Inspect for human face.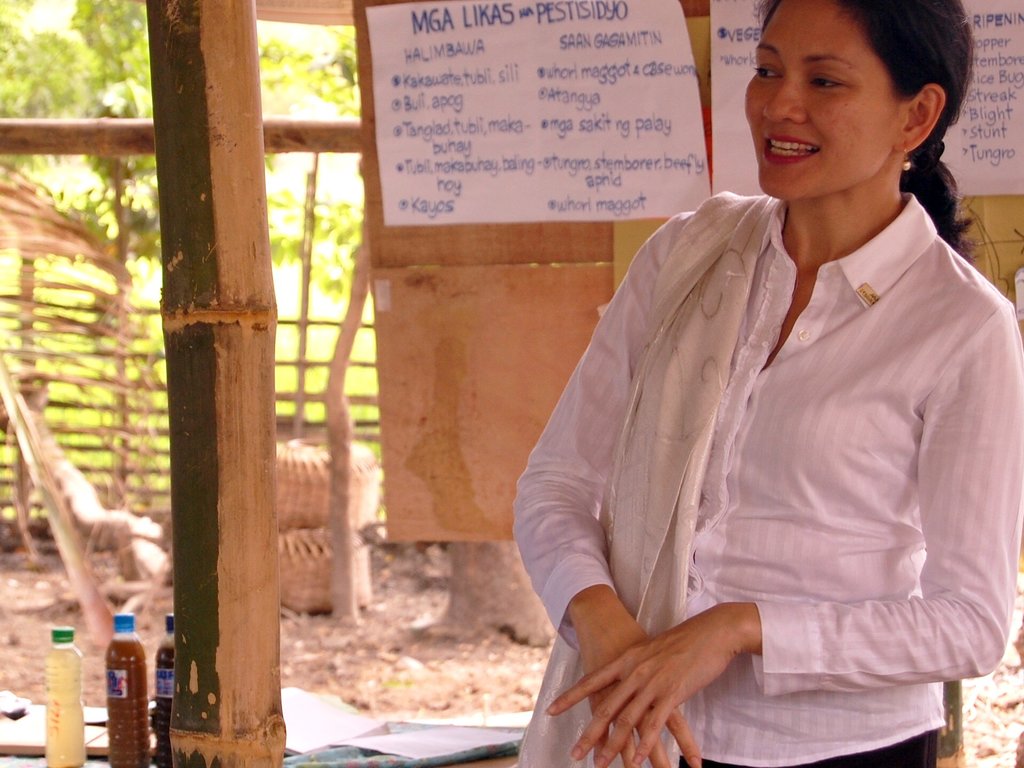
Inspection: [747,0,906,200].
